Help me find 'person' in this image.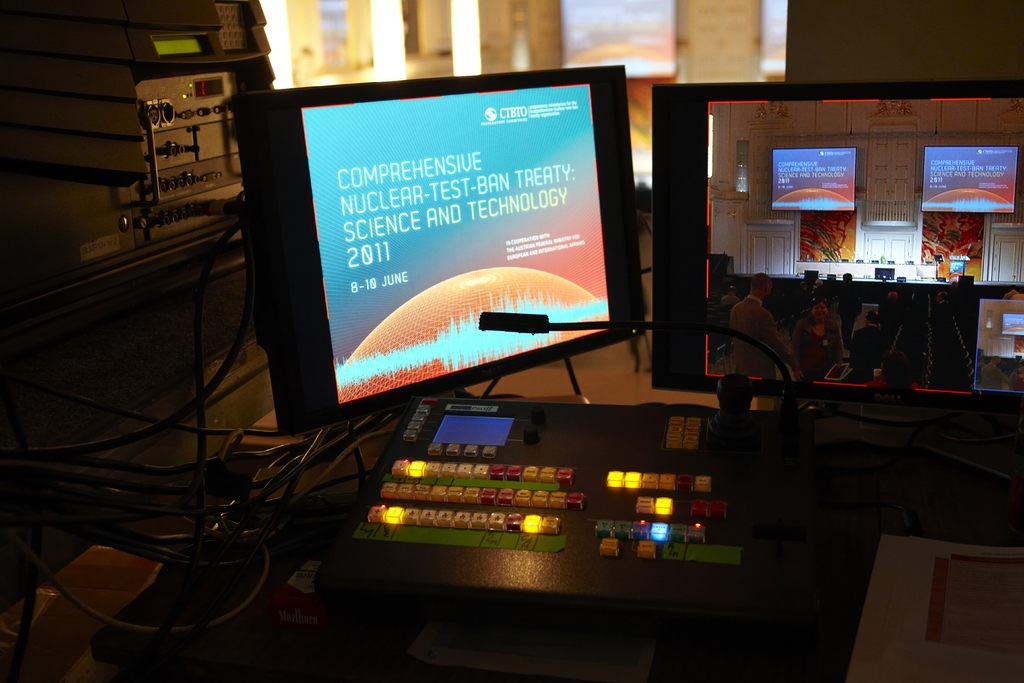
Found it: BBox(848, 309, 886, 365).
